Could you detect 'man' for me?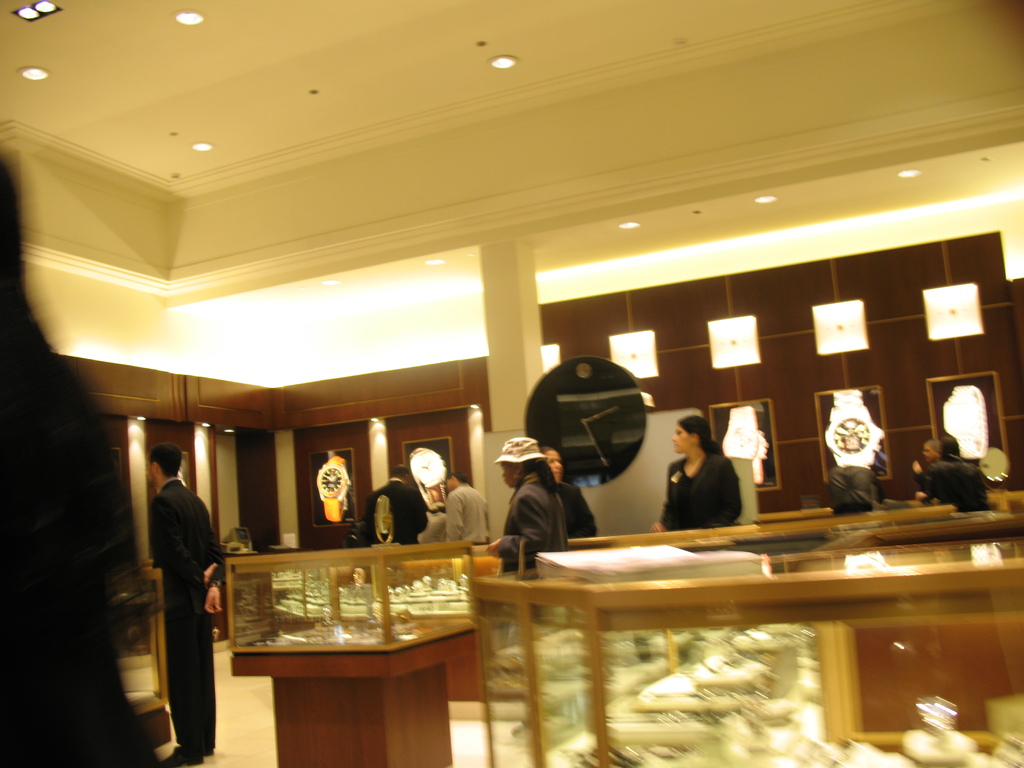
Detection result: 140, 441, 223, 767.
